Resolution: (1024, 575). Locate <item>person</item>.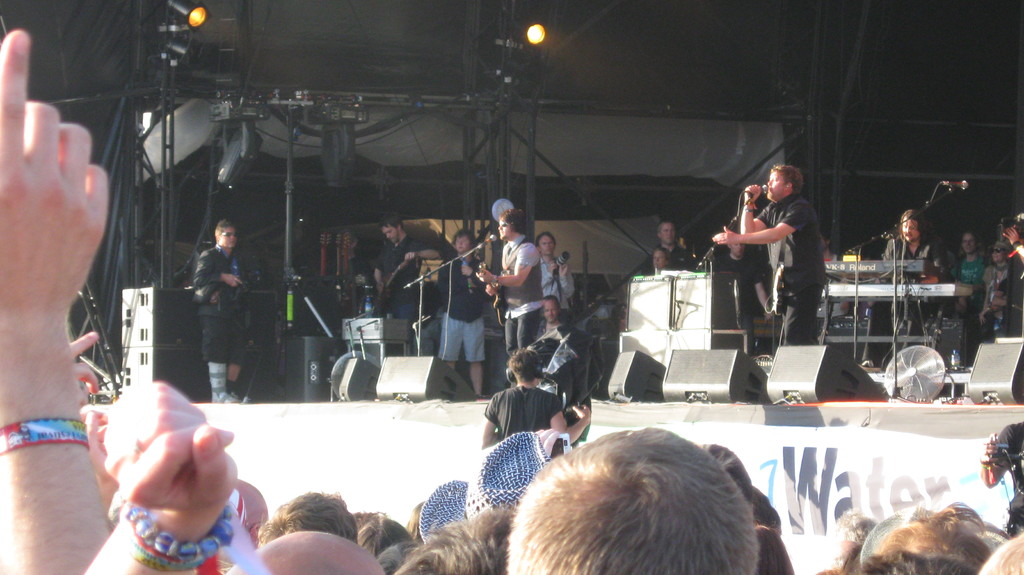
{"x1": 186, "y1": 219, "x2": 244, "y2": 408}.
